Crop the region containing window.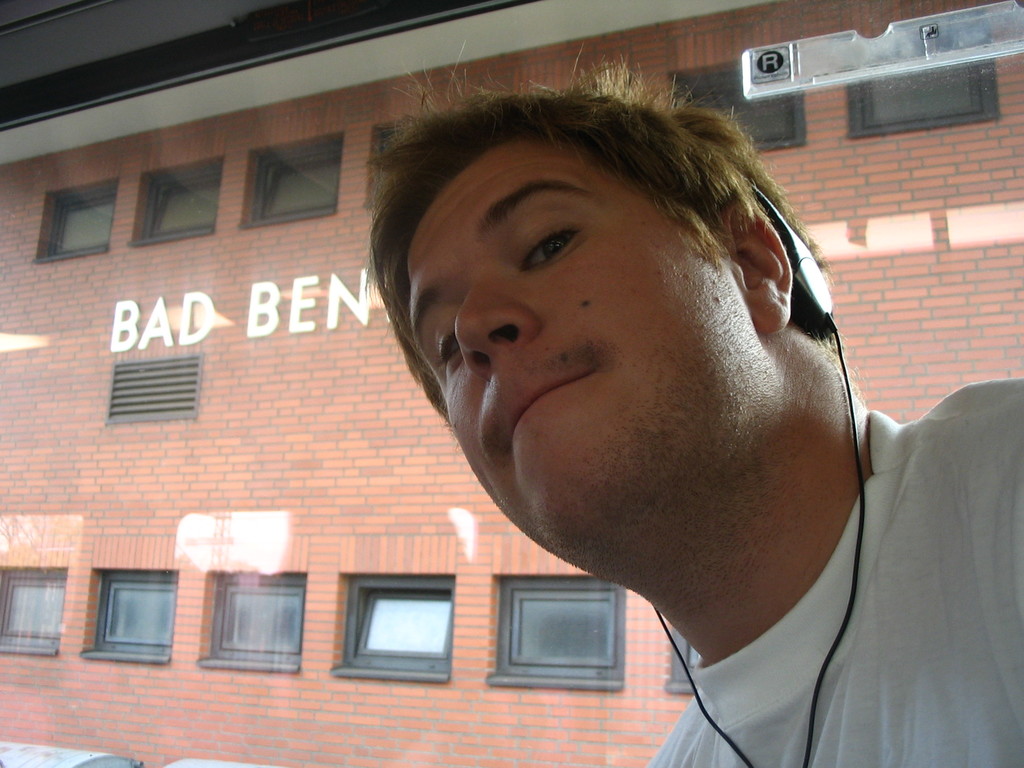
Crop region: [198,572,312,676].
